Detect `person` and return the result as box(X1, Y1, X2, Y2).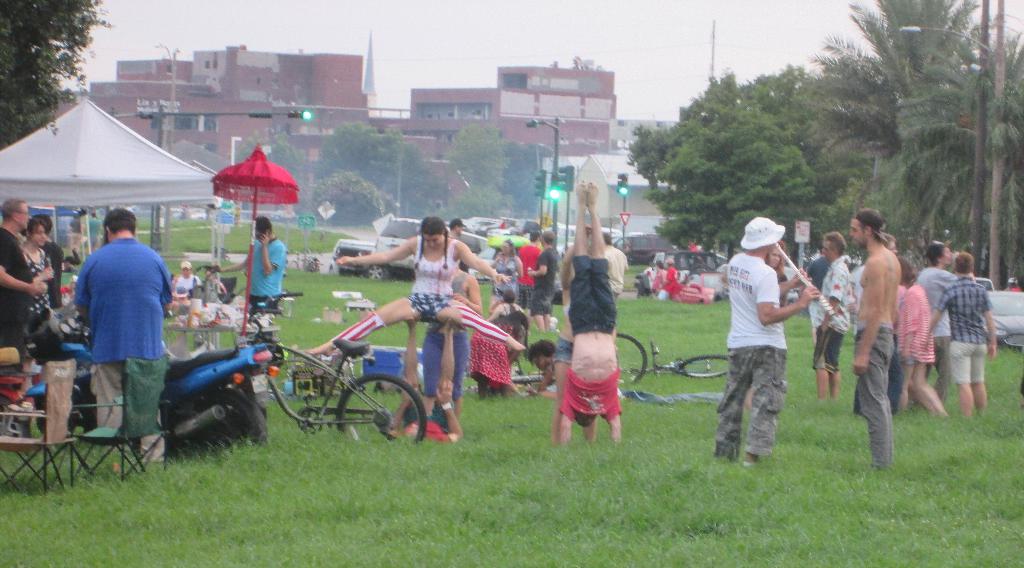
box(227, 212, 285, 324).
